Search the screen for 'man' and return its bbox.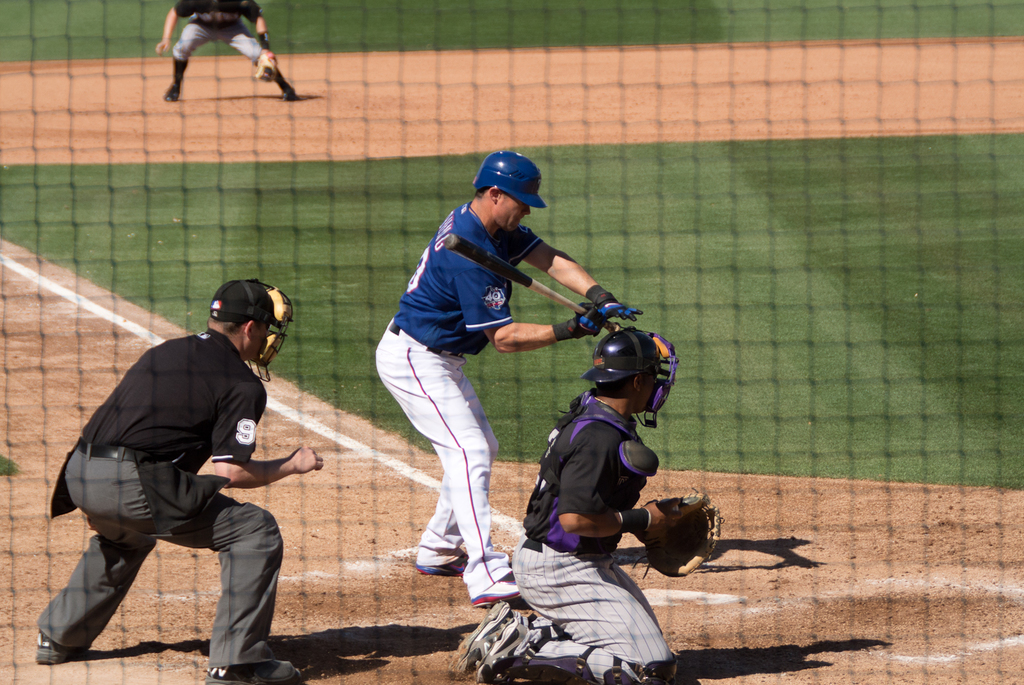
Found: <bbox>34, 283, 320, 684</bbox>.
